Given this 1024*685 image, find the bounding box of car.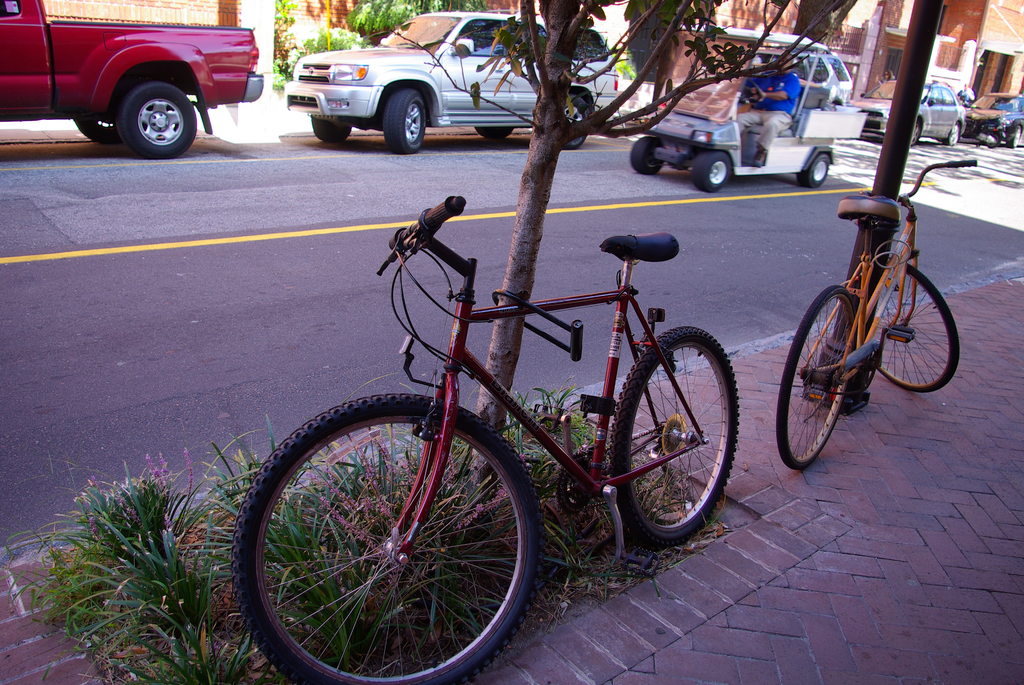
0, 0, 264, 161.
